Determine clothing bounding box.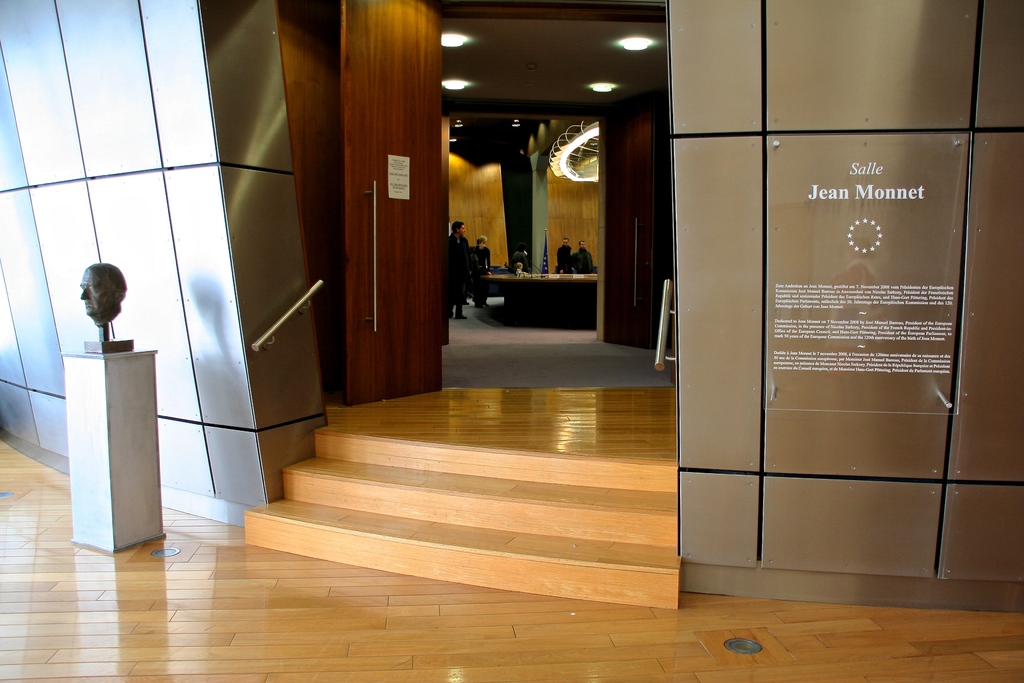
Determined: left=466, top=245, right=490, bottom=274.
